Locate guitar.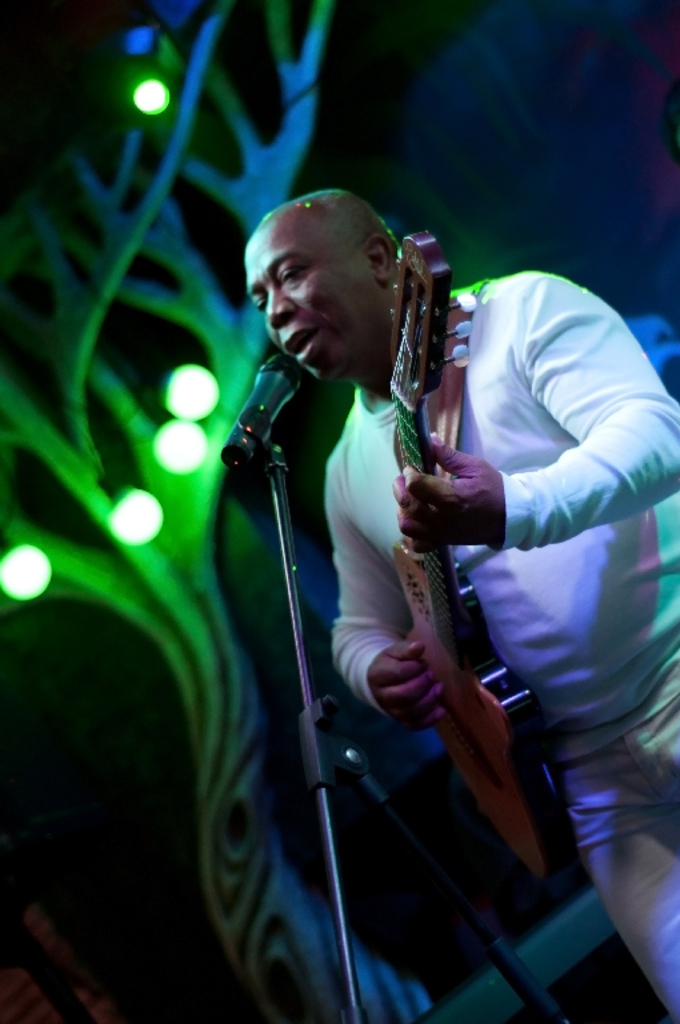
Bounding box: bbox(383, 225, 581, 899).
